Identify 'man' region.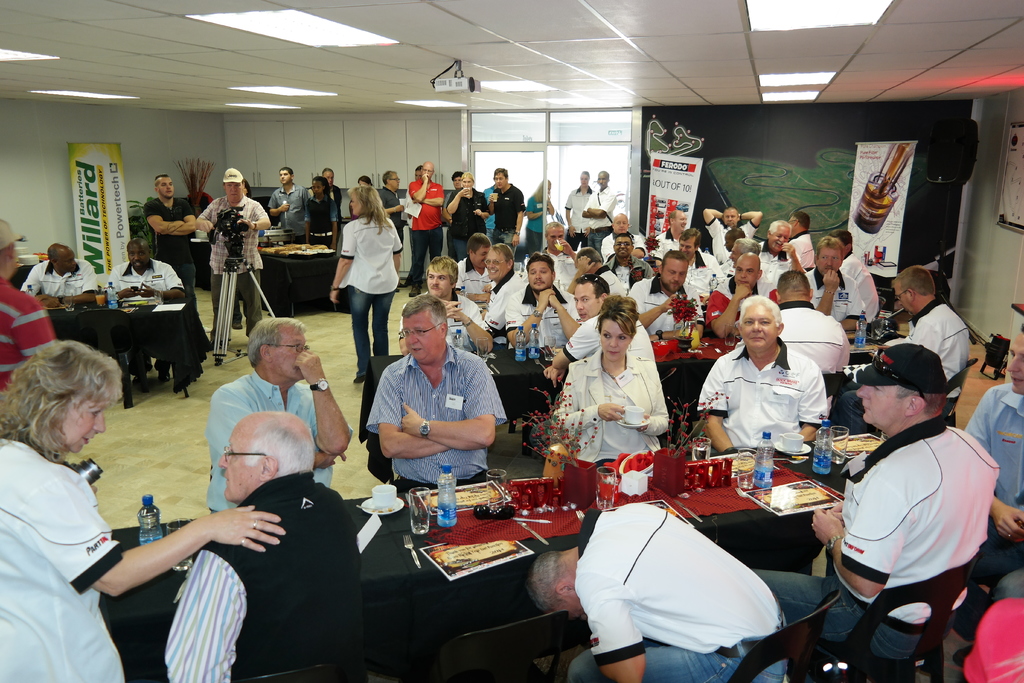
Region: region(695, 297, 827, 452).
